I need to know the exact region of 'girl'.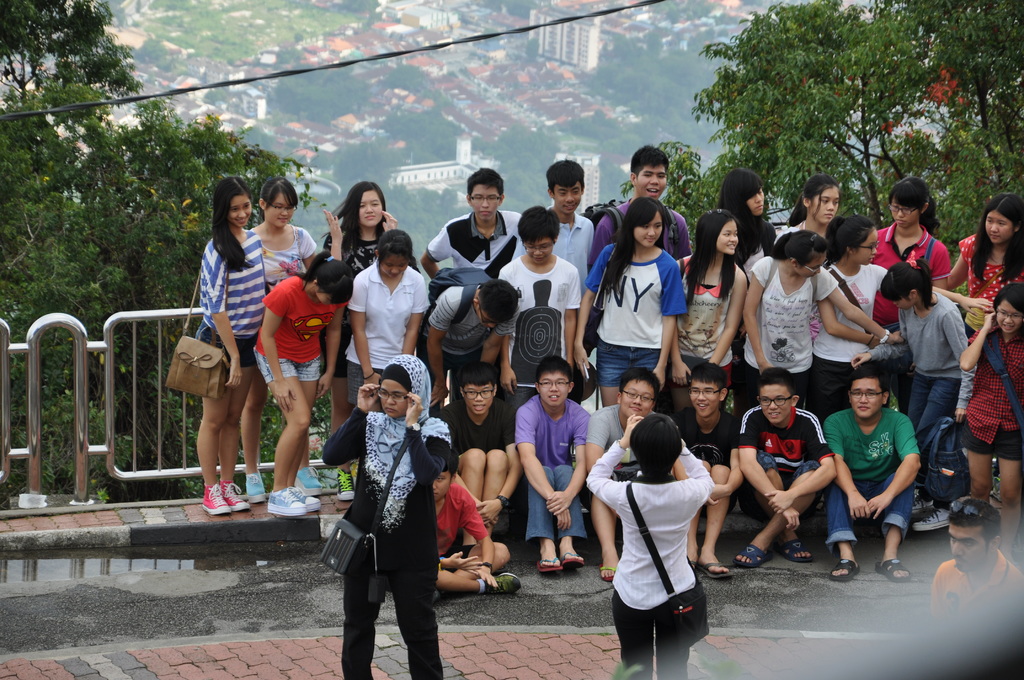
Region: x1=164, y1=174, x2=268, y2=517.
